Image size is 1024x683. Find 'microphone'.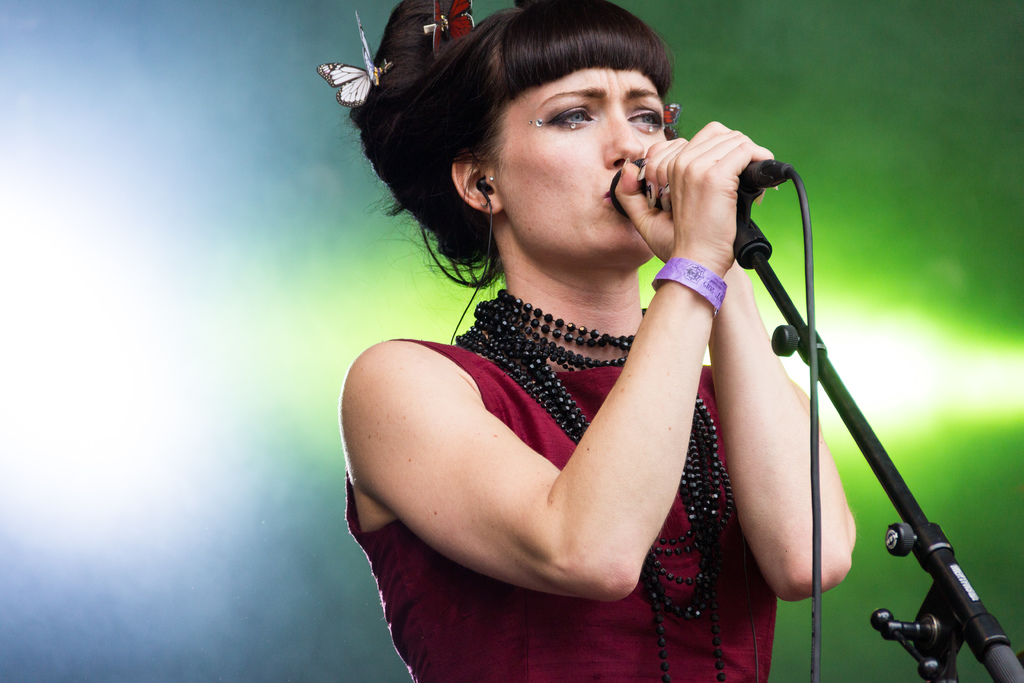
bbox=[605, 149, 785, 214].
